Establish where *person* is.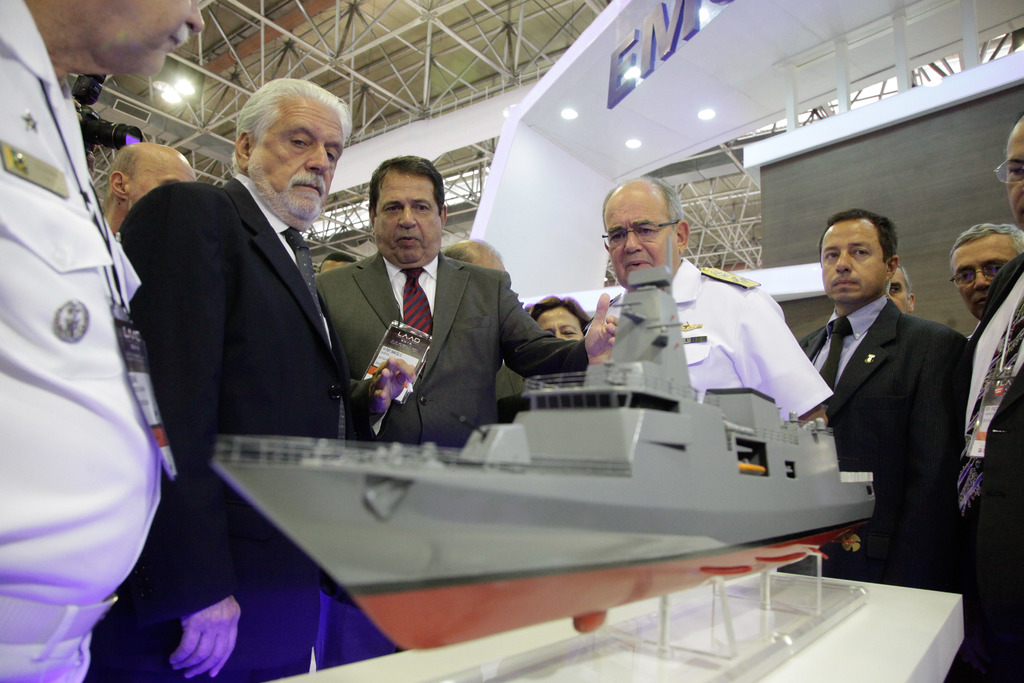
Established at (x1=940, y1=220, x2=1018, y2=320).
